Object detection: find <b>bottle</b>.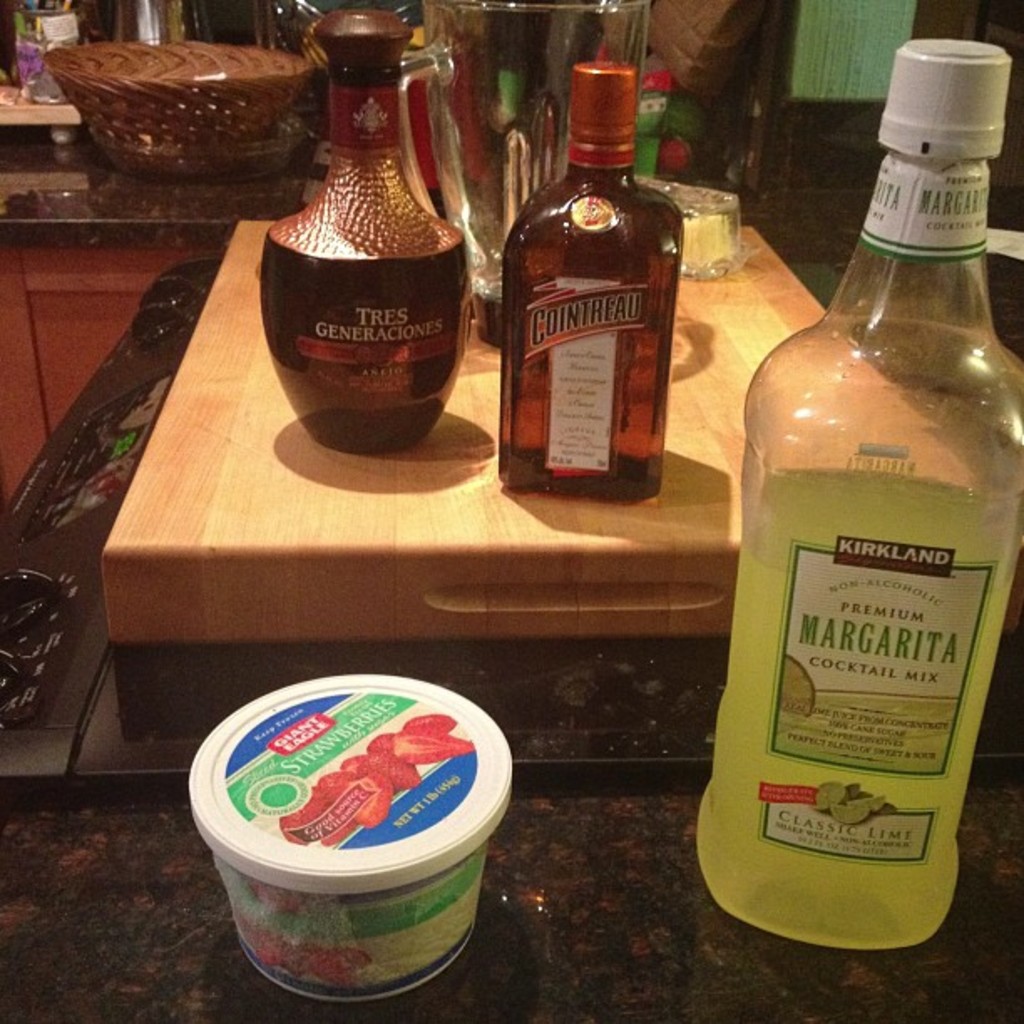
[723,50,1009,962].
